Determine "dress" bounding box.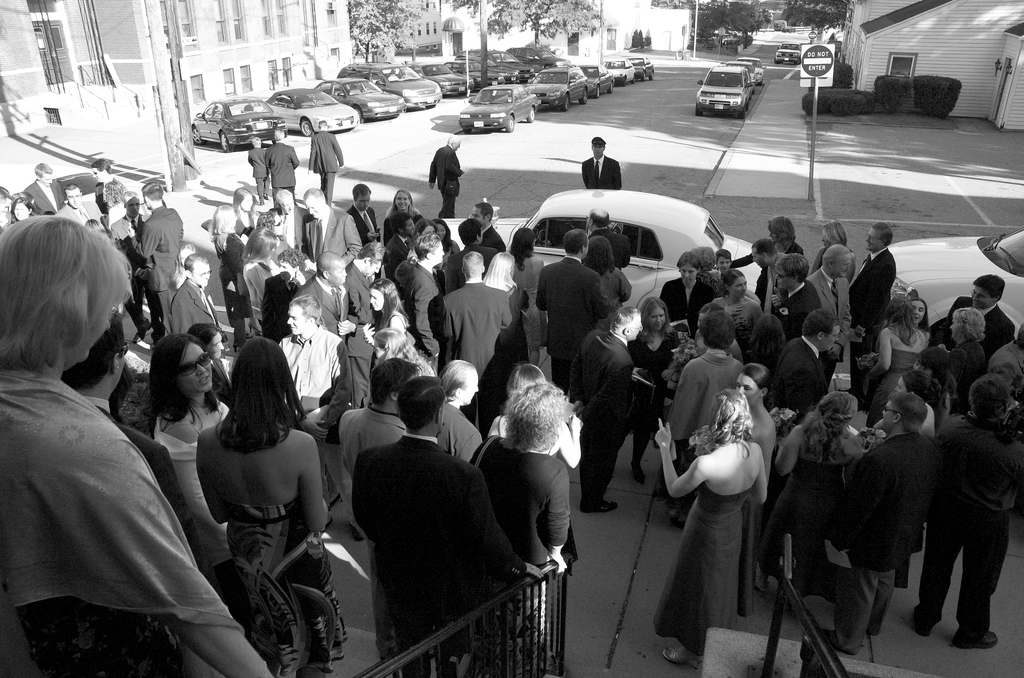
Determined: region(444, 240, 451, 257).
